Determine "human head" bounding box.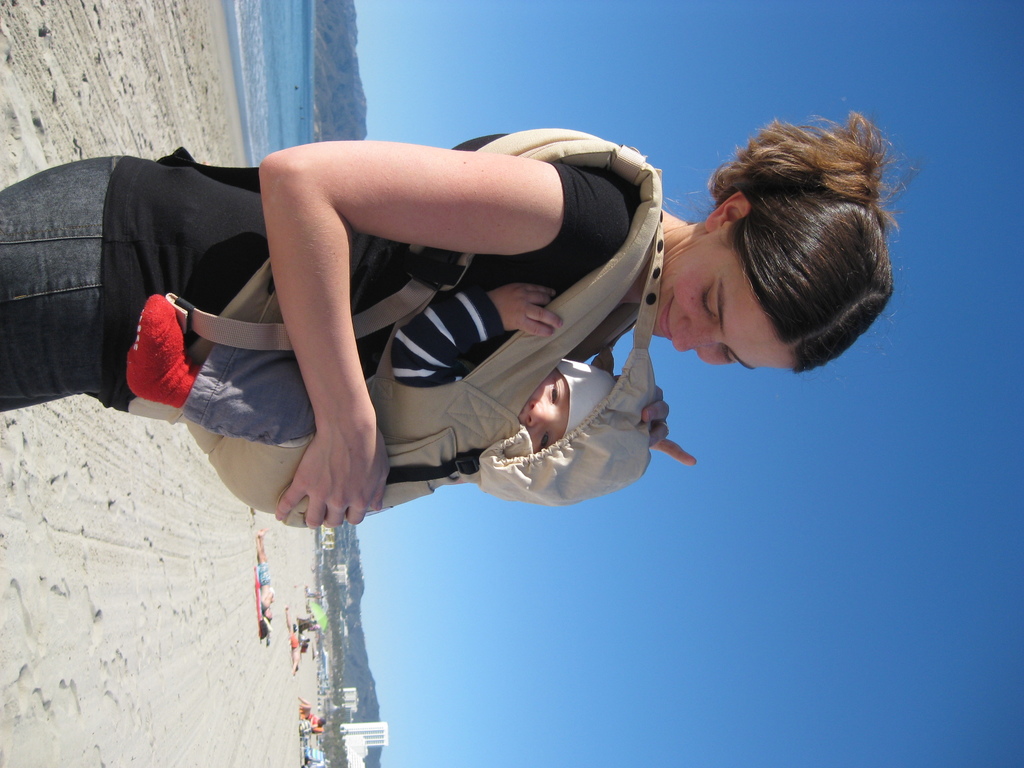
Determined: x1=520 y1=358 x2=618 y2=454.
